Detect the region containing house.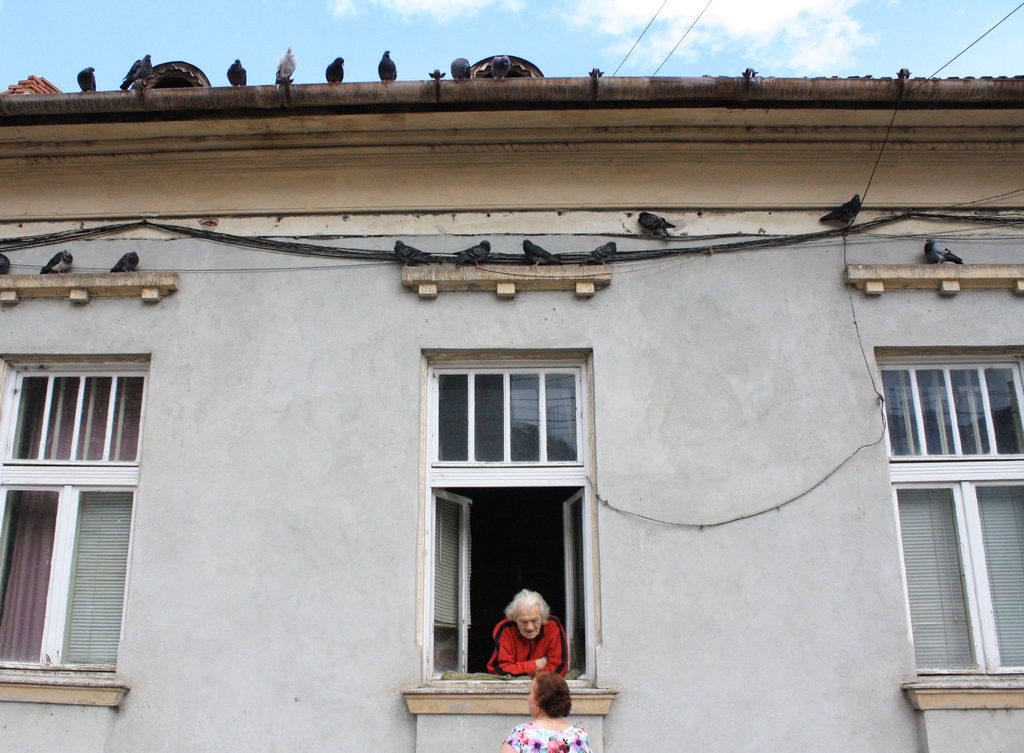
{"x1": 45, "y1": 46, "x2": 1003, "y2": 740}.
